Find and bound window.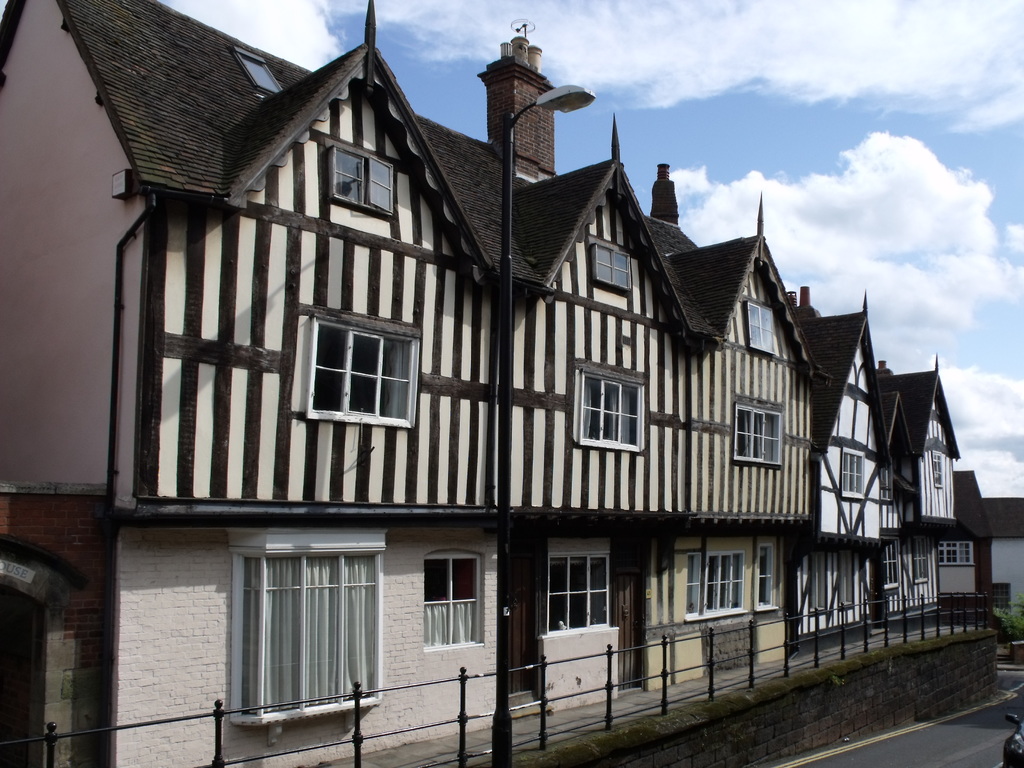
Bound: (x1=691, y1=540, x2=750, y2=618).
